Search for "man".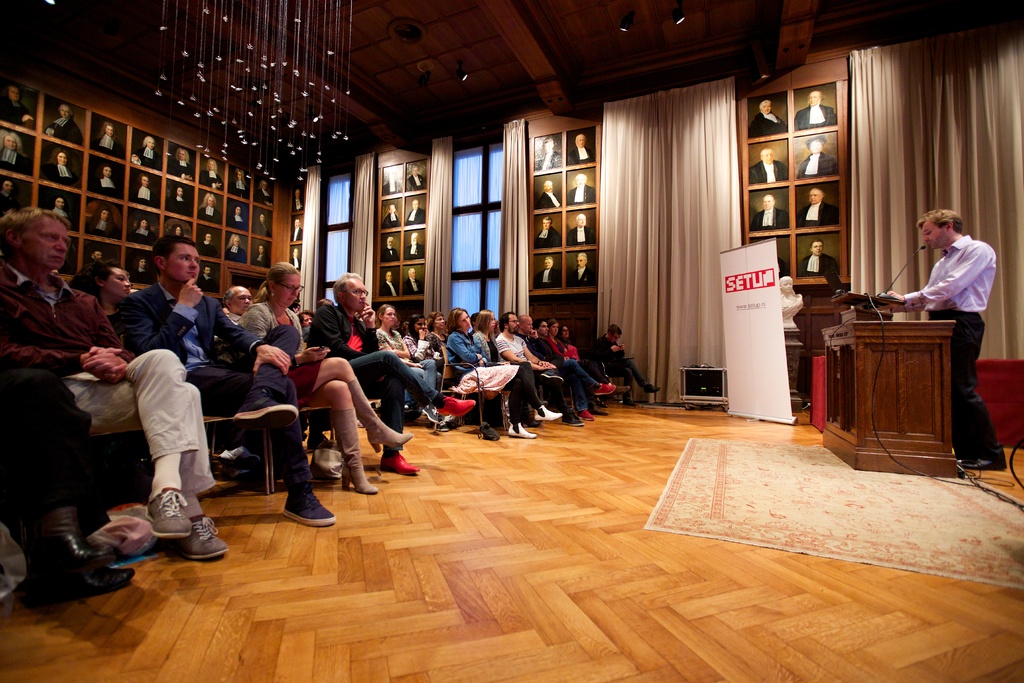
Found at <box>253,213,268,231</box>.
